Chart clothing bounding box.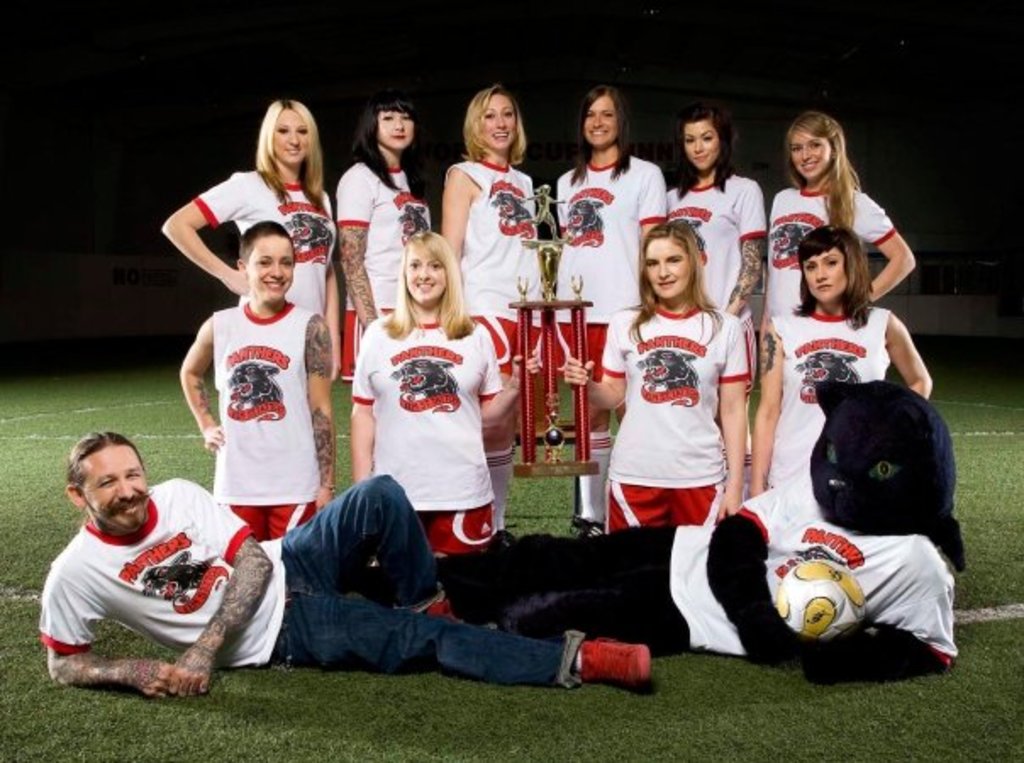
Charted: 449 473 956 668.
